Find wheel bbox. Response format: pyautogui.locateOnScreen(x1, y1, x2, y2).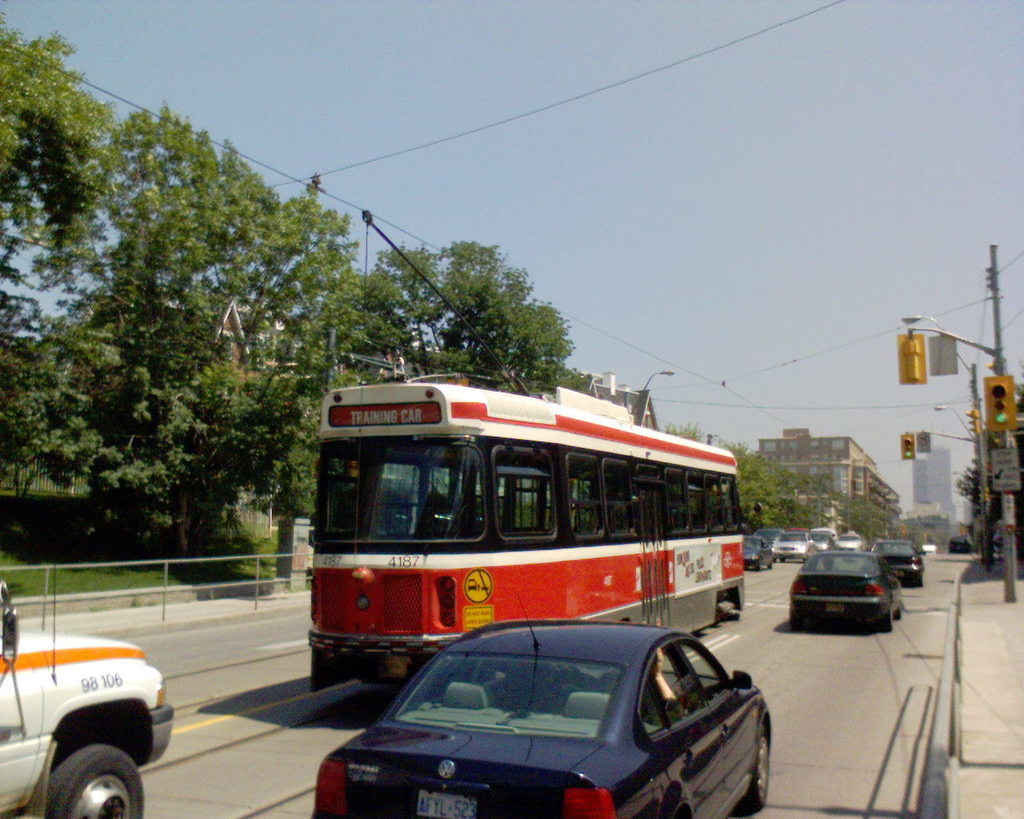
pyautogui.locateOnScreen(879, 610, 895, 633).
